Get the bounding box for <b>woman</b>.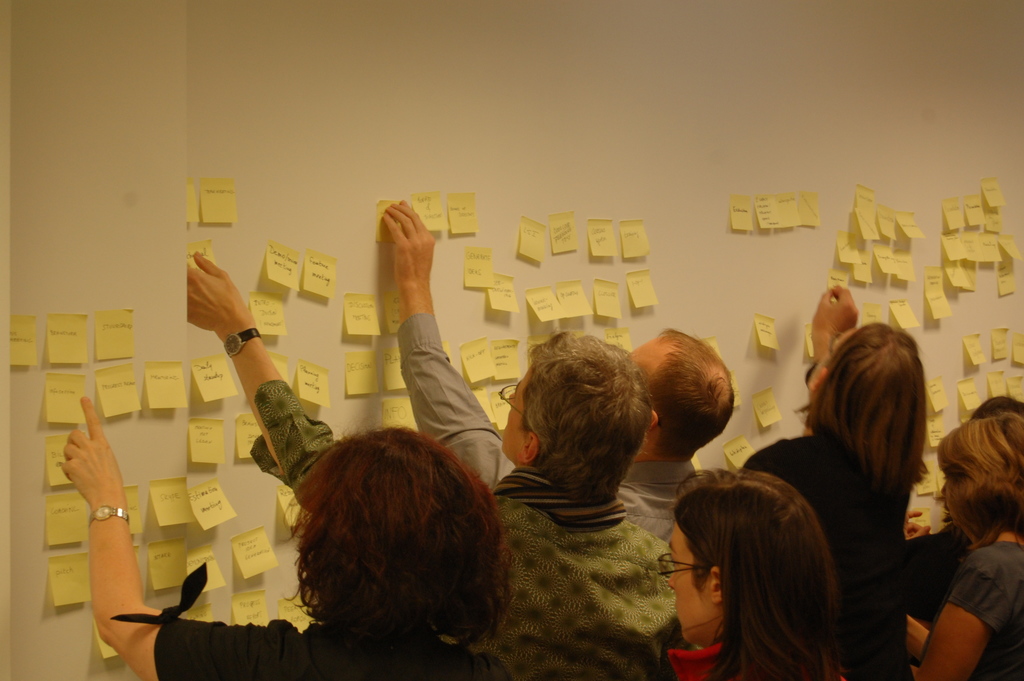
select_region(758, 308, 957, 680).
